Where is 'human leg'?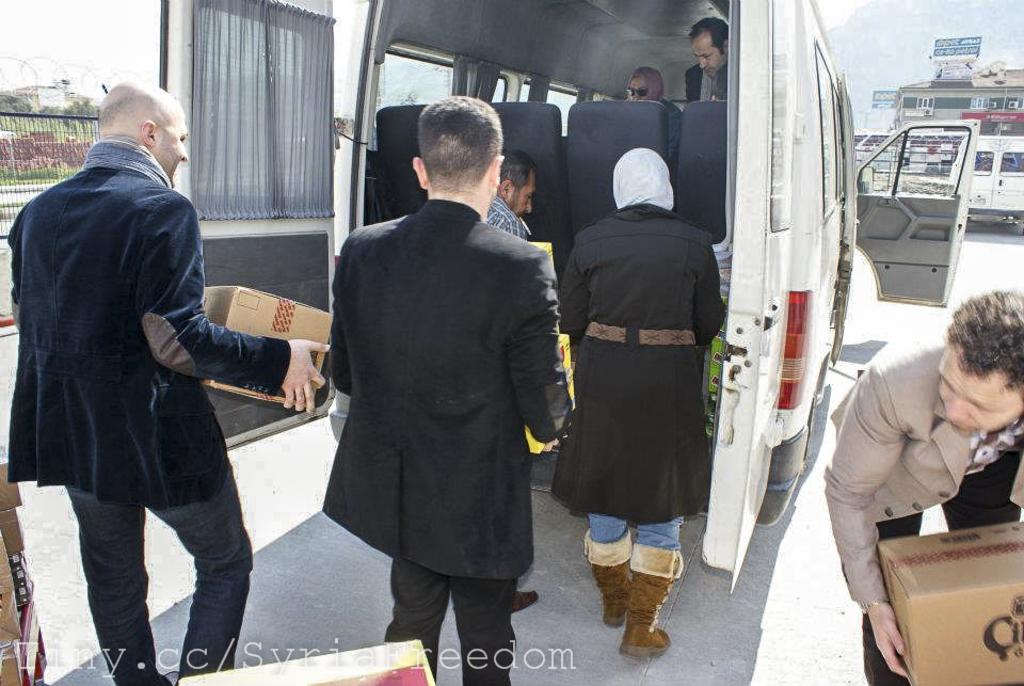
[587, 420, 630, 636].
